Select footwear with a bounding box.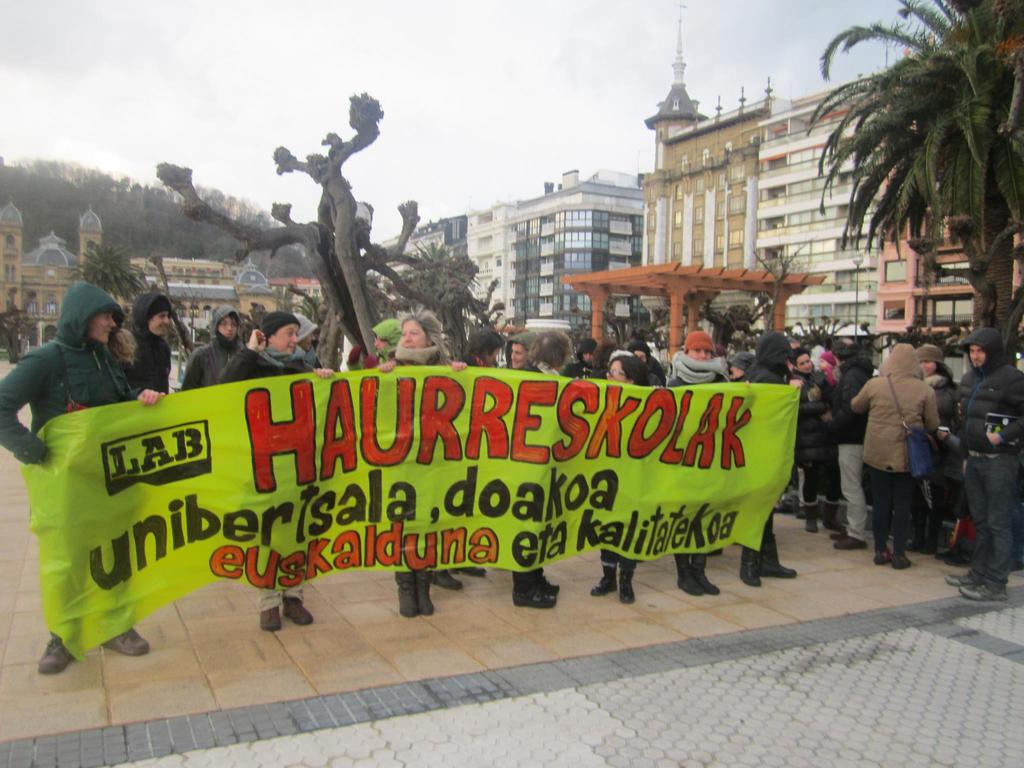
box=[592, 559, 616, 597].
